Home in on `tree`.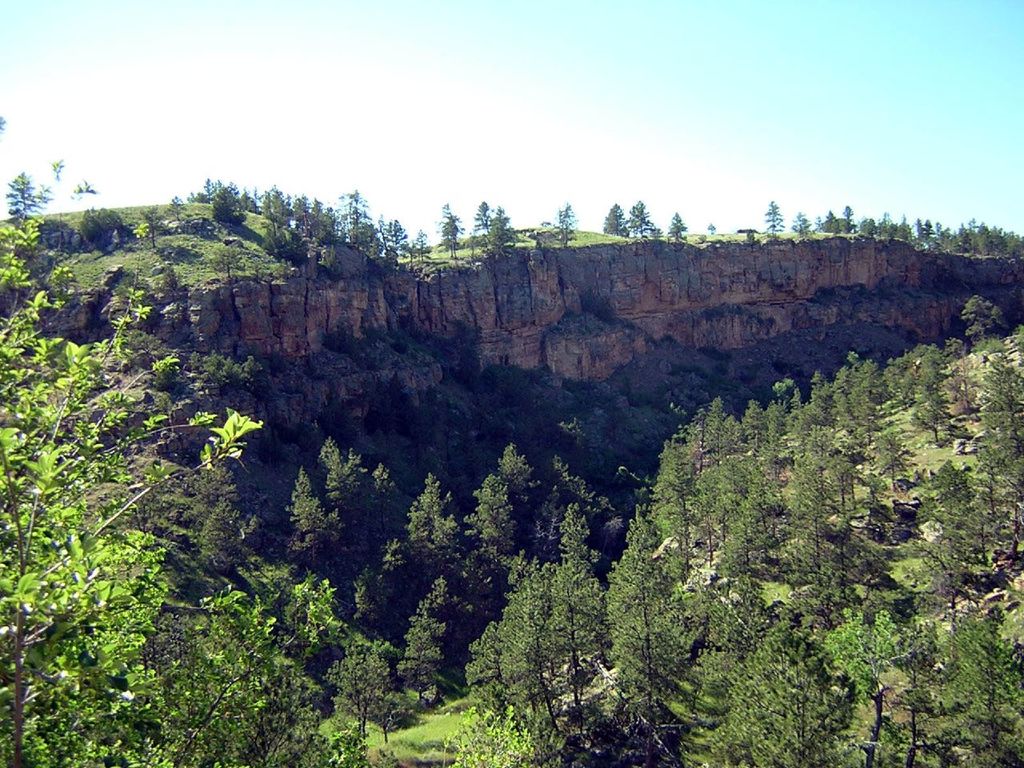
Homed in at 604, 206, 630, 234.
